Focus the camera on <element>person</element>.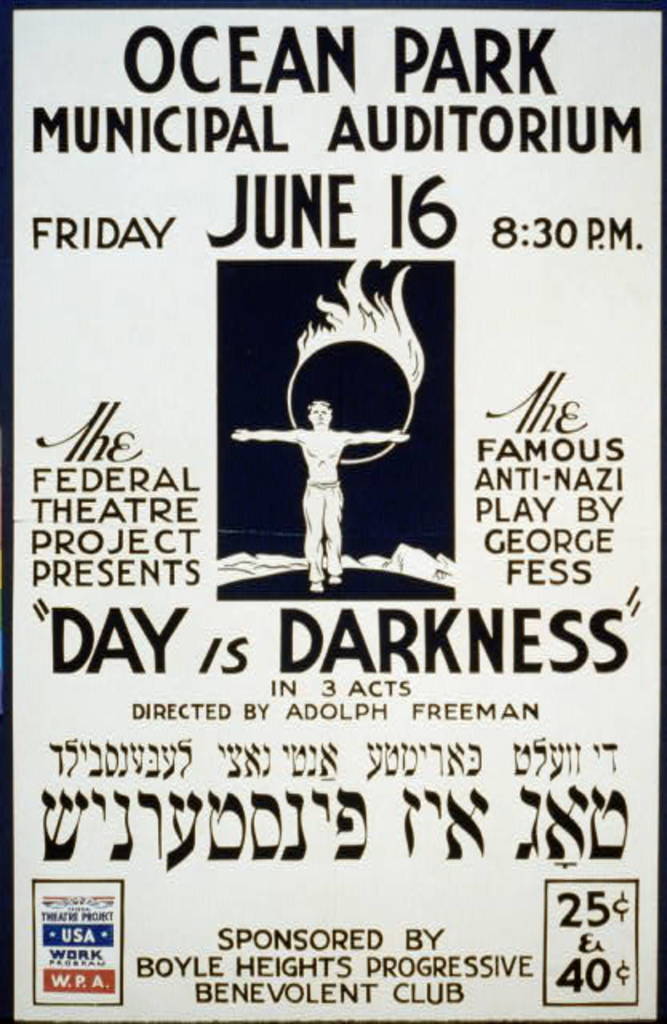
Focus region: (left=230, top=398, right=414, bottom=592).
